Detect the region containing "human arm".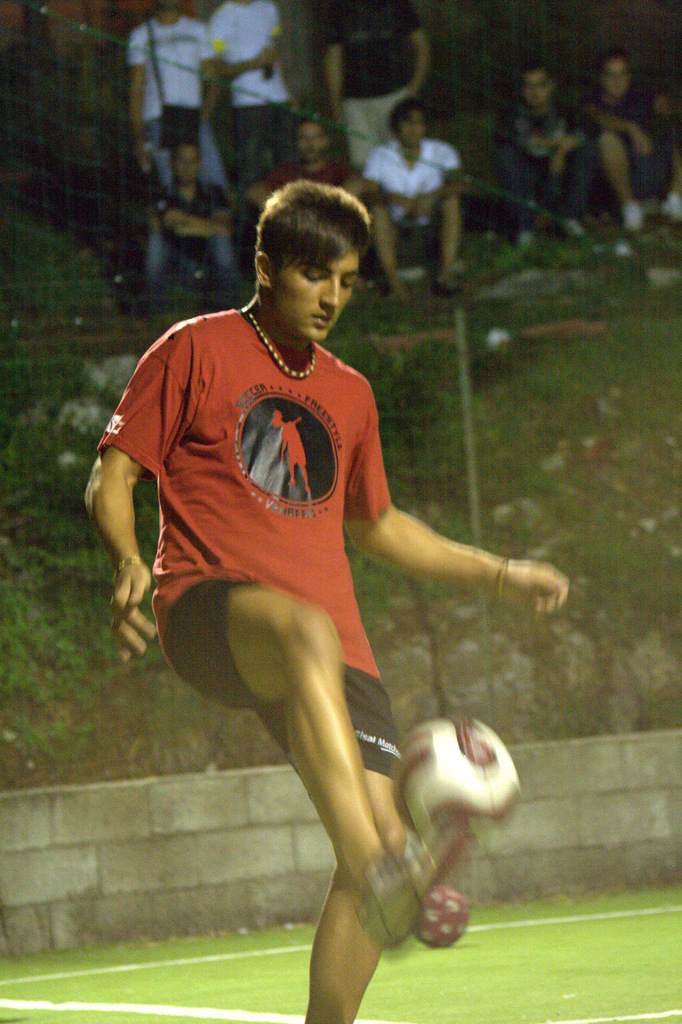
BBox(125, 28, 147, 168).
